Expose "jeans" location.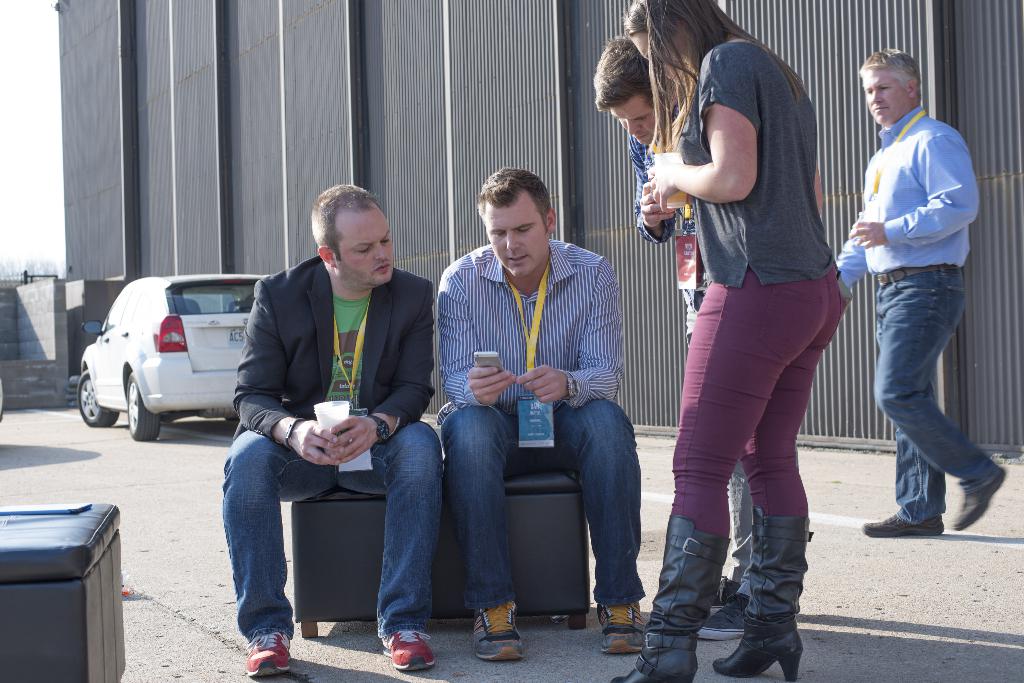
Exposed at 443/402/650/616.
